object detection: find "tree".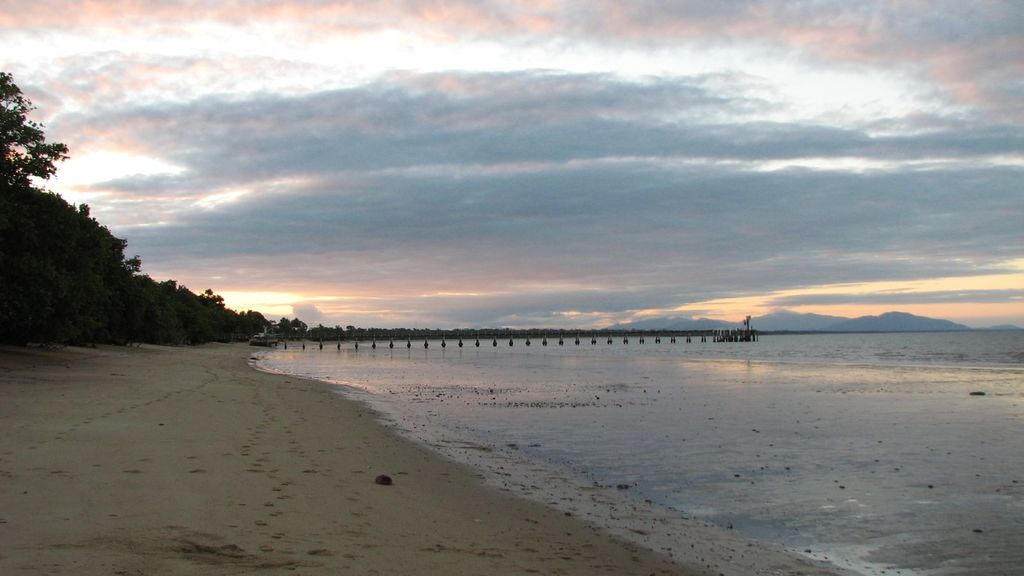
pyautogui.locateOnScreen(122, 257, 142, 278).
